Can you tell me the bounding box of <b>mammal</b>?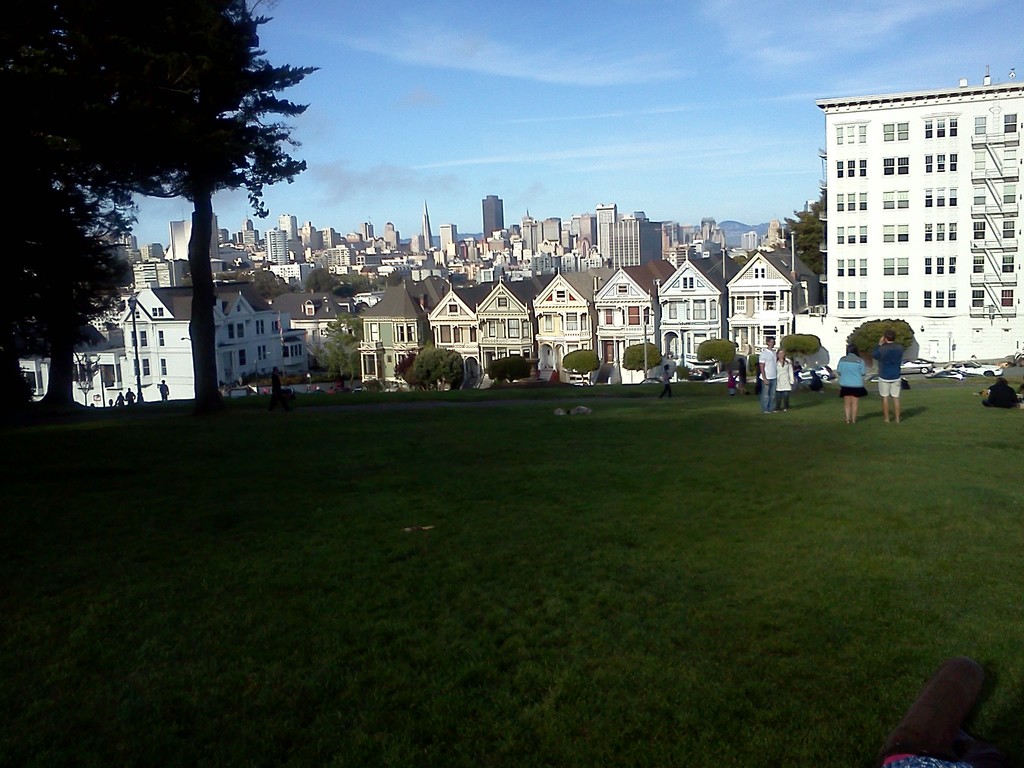
829/339/858/419.
